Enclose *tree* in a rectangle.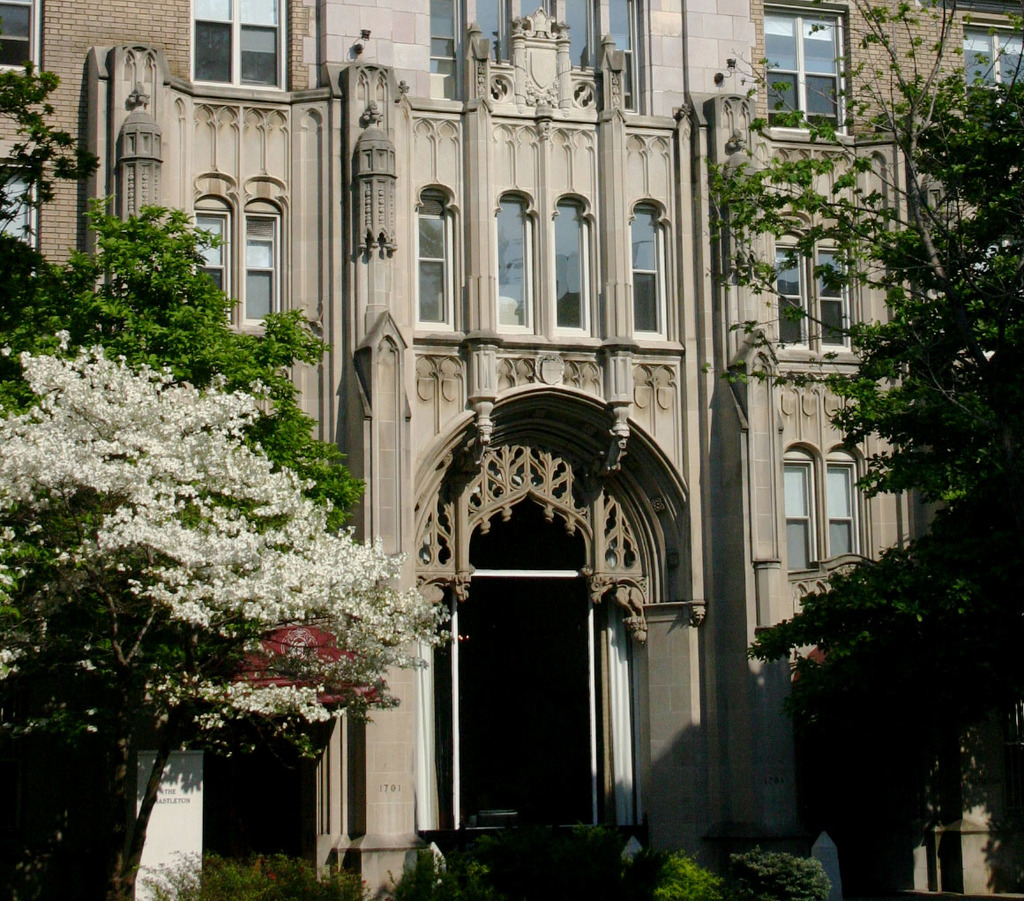
(left=695, top=0, right=1023, bottom=900).
